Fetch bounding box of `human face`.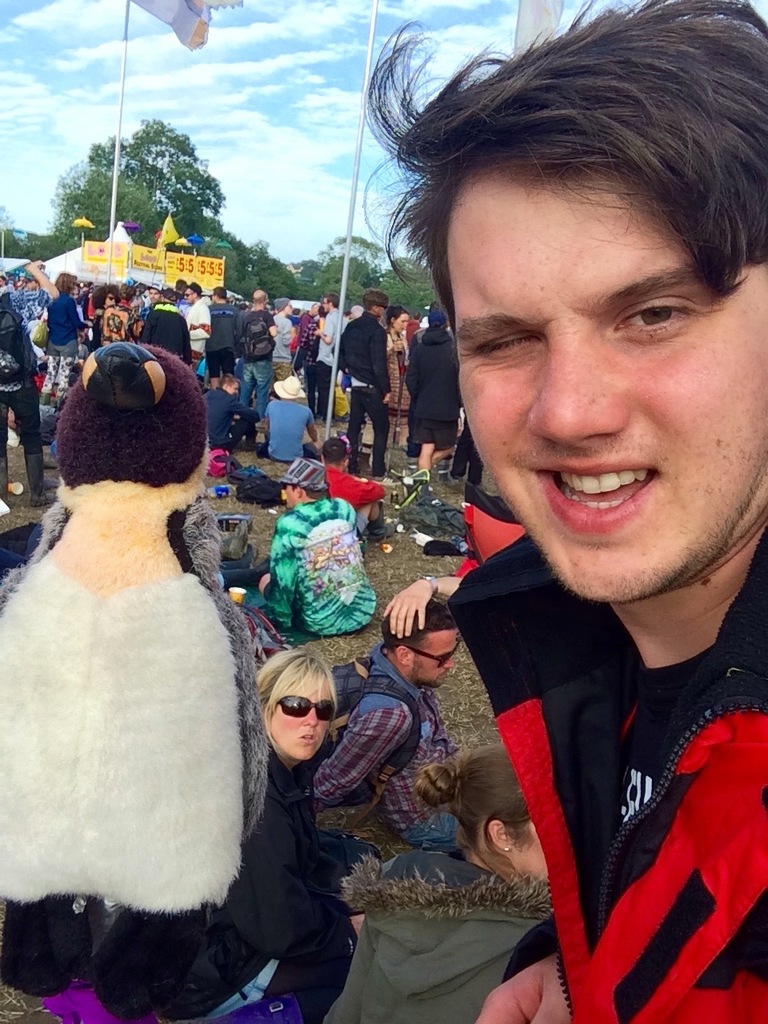
Bbox: 411,633,459,687.
